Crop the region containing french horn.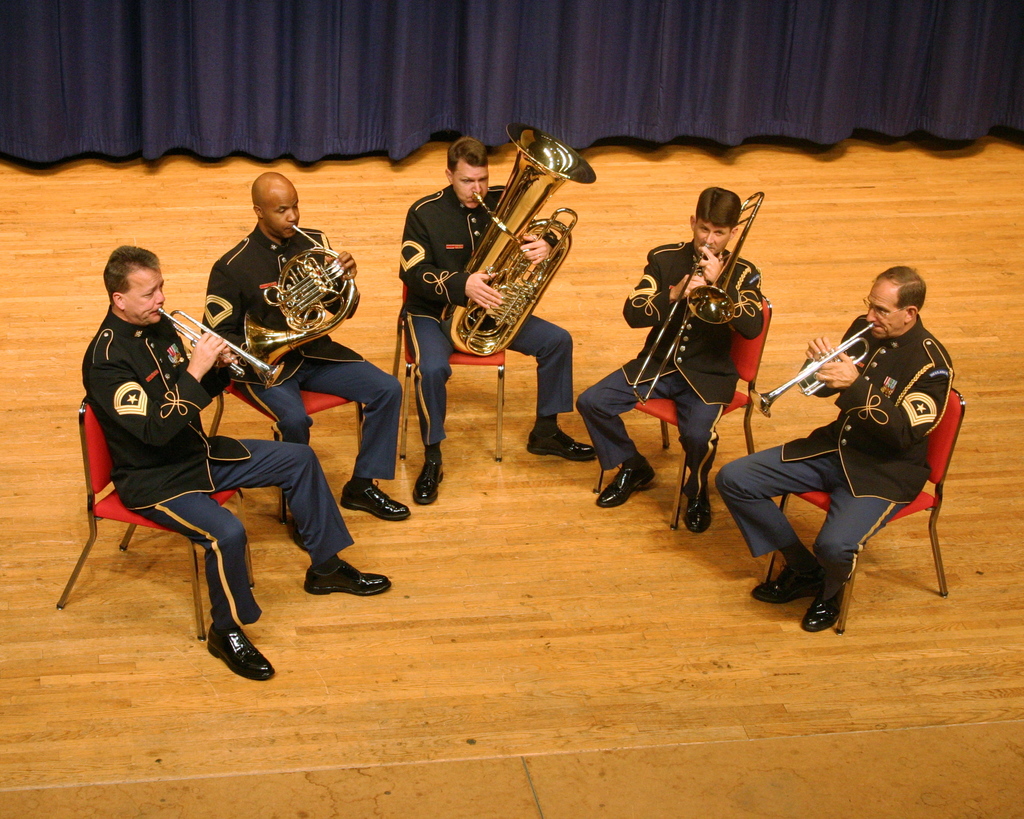
Crop region: box(237, 219, 353, 405).
